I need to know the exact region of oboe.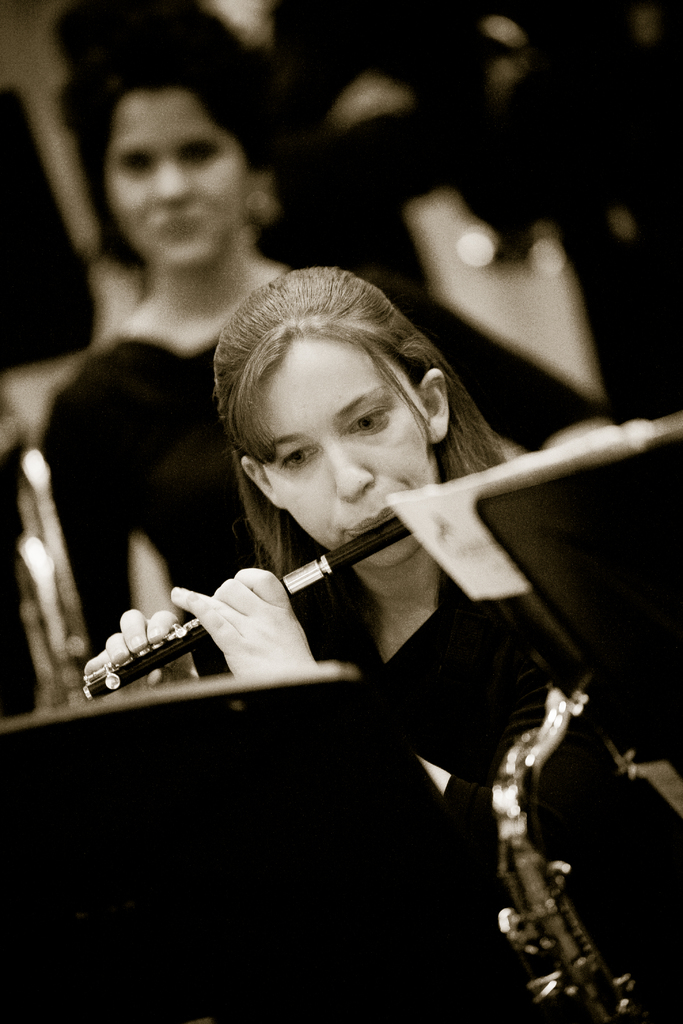
Region: [x1=78, y1=511, x2=415, y2=693].
